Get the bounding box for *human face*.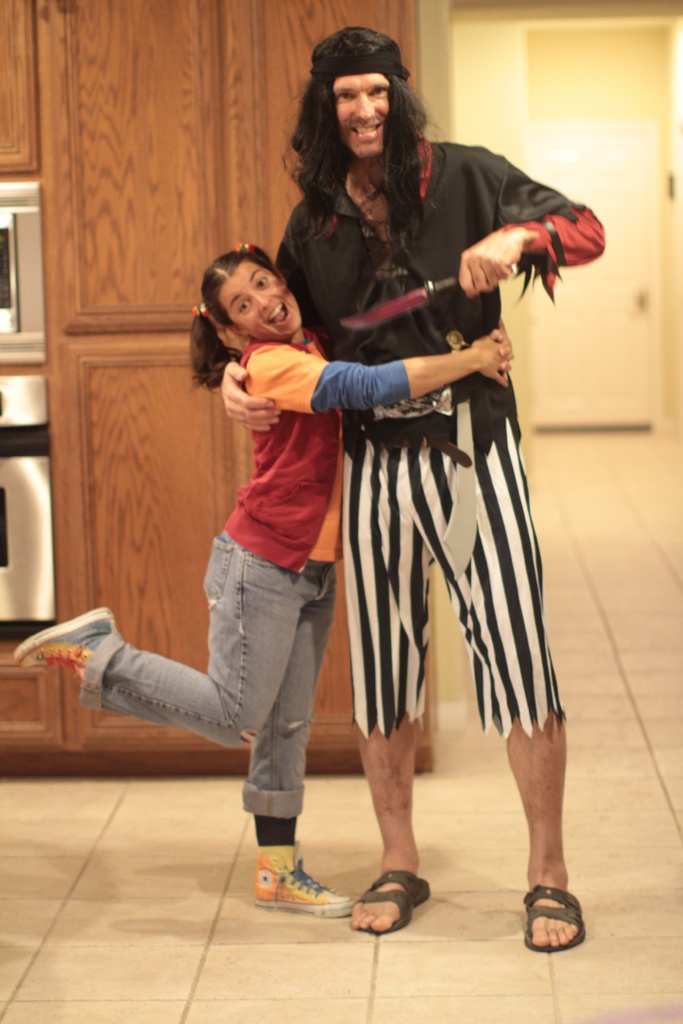
box(332, 64, 393, 161).
